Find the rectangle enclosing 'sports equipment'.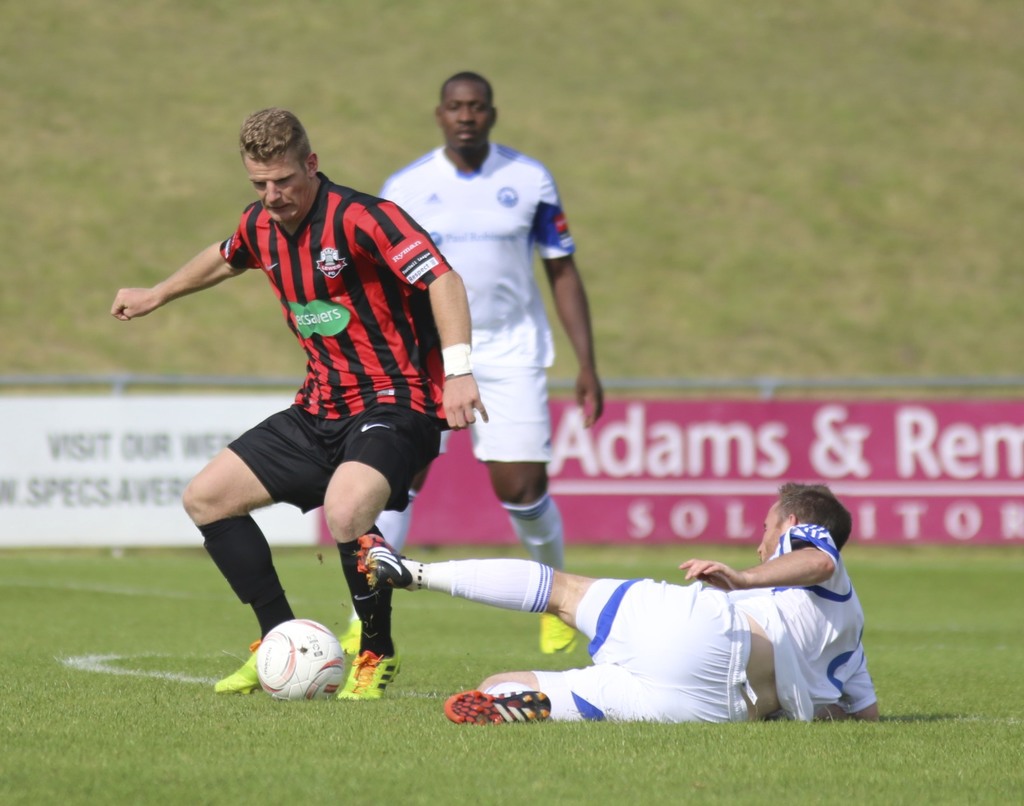
bbox(255, 616, 343, 704).
